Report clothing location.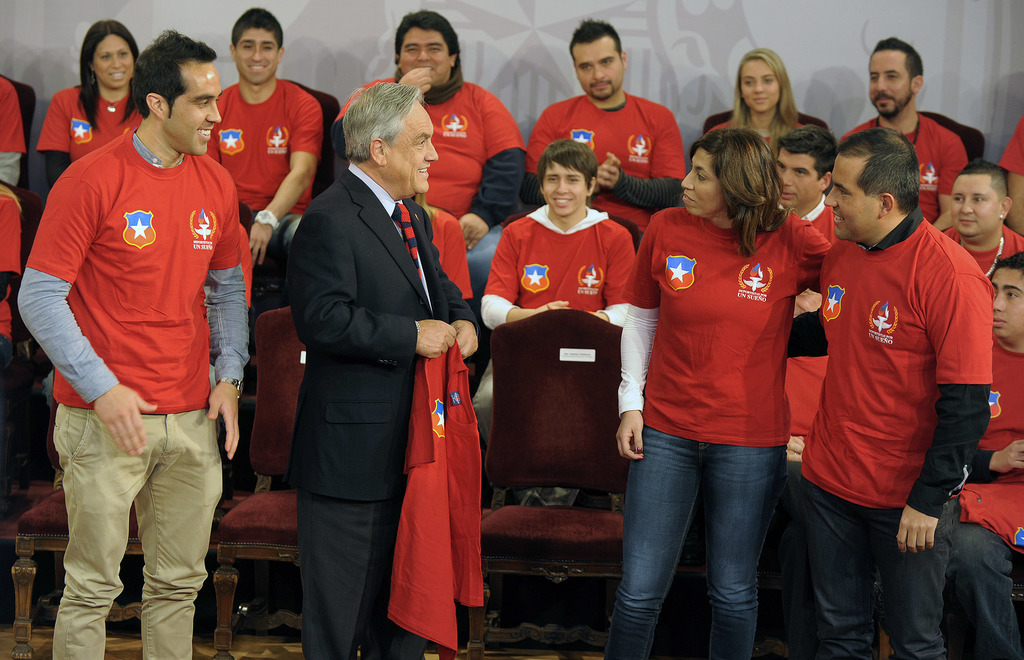
Report: [left=339, top=86, right=535, bottom=298].
